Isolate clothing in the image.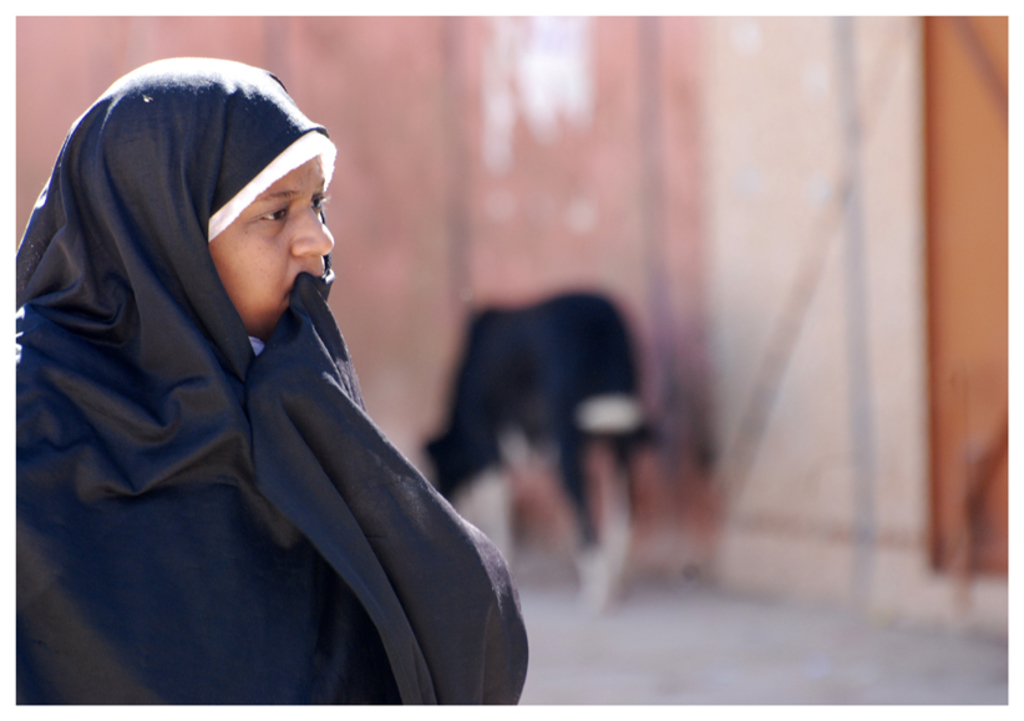
Isolated region: (left=21, top=60, right=536, bottom=705).
